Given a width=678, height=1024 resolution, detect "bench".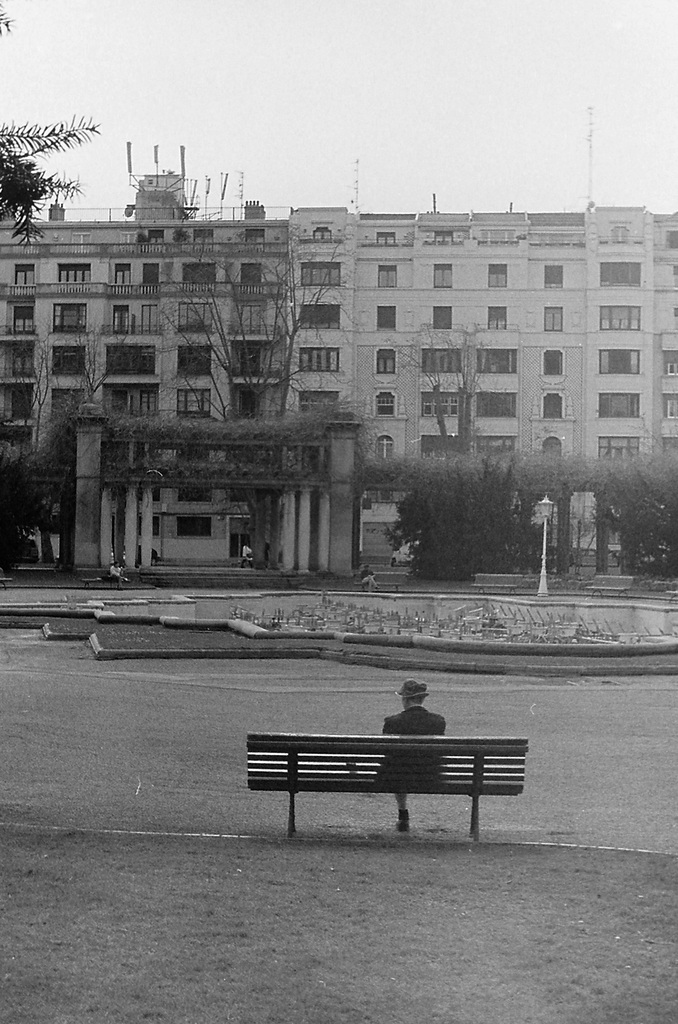
pyautogui.locateOnScreen(83, 577, 129, 584).
